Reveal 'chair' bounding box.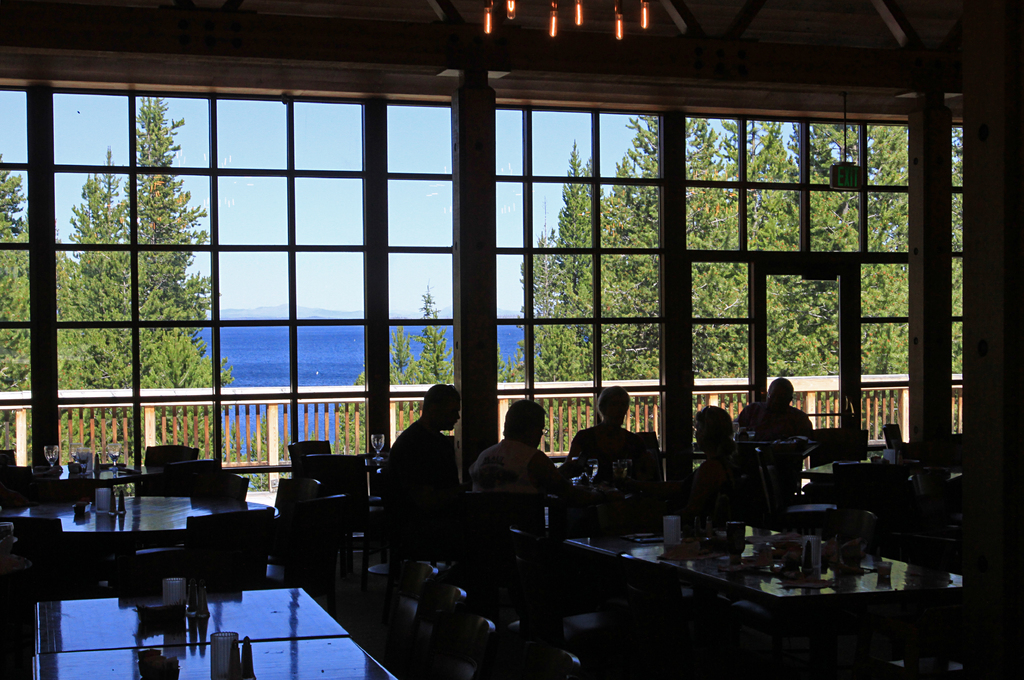
Revealed: left=309, top=447, right=394, bottom=588.
